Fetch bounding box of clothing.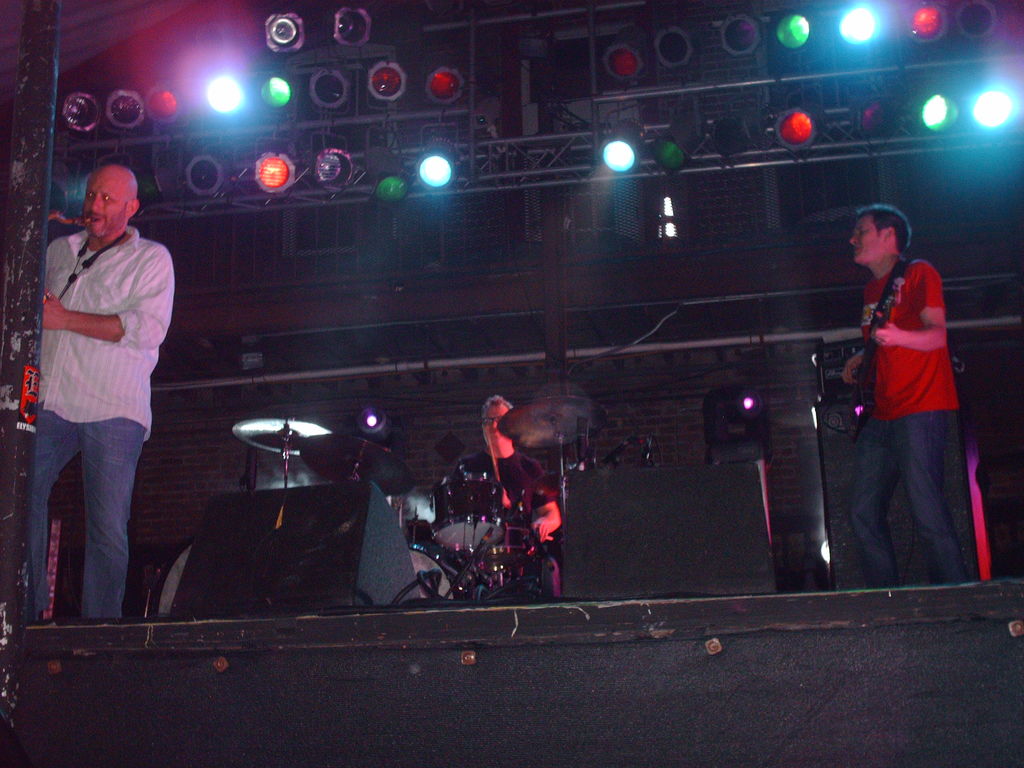
Bbox: bbox=[852, 214, 971, 557].
